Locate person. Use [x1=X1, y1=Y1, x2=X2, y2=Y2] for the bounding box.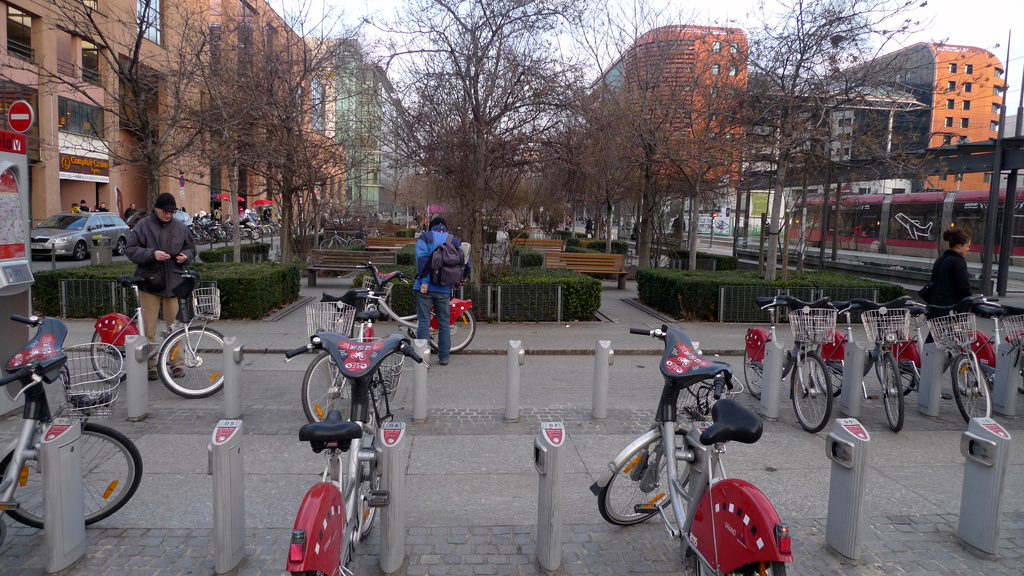
[x1=584, y1=212, x2=593, y2=238].
